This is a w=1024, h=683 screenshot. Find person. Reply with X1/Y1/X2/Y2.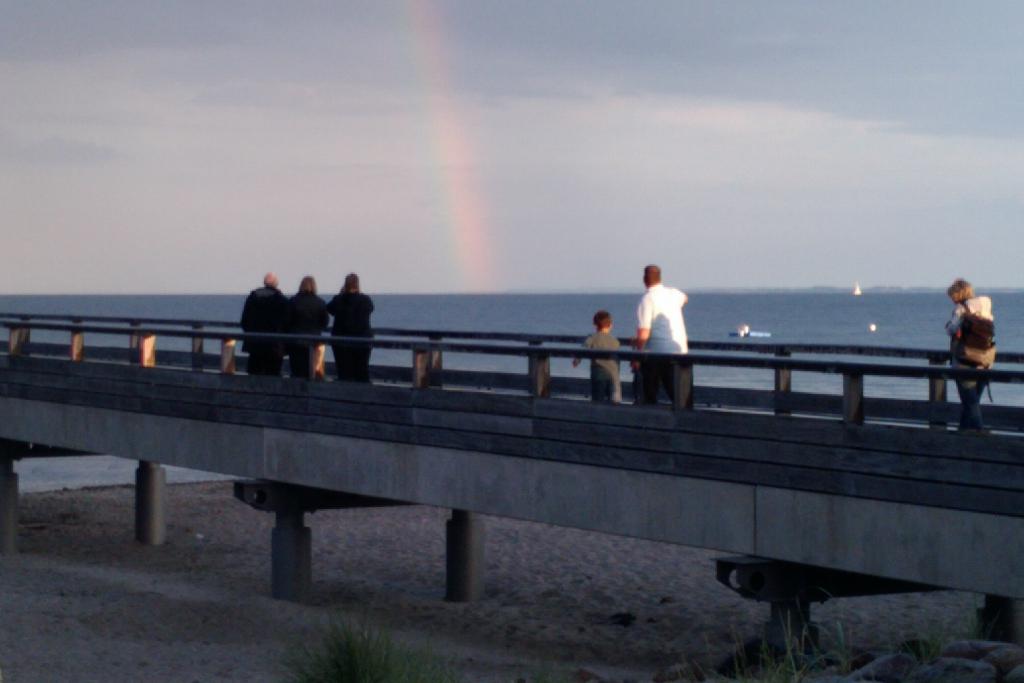
242/270/287/377.
